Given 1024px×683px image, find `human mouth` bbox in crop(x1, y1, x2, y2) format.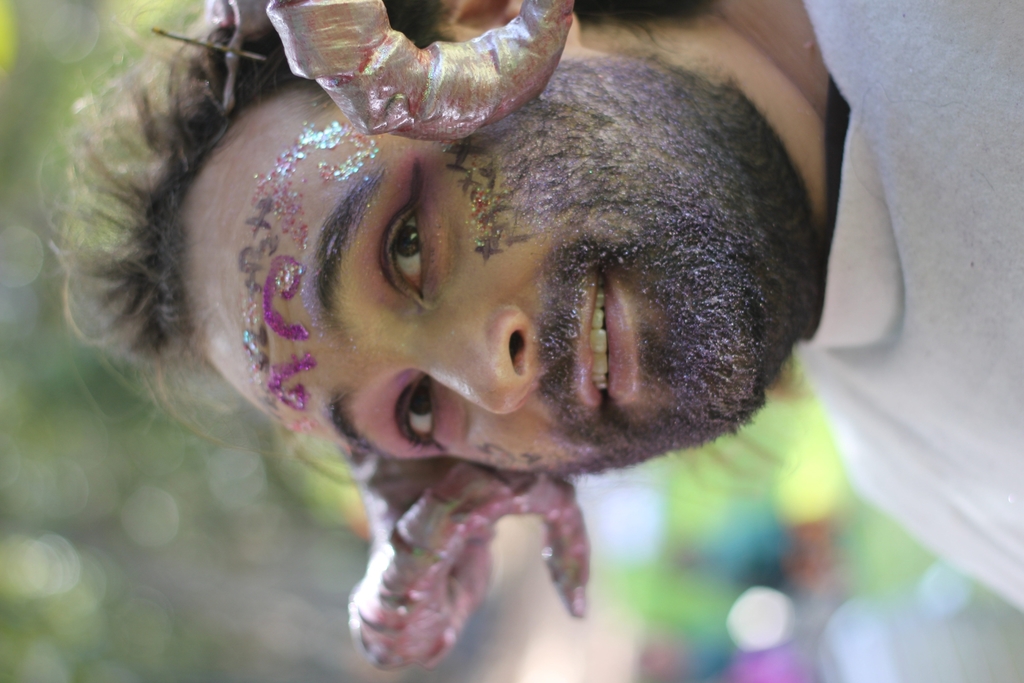
crop(574, 265, 636, 410).
